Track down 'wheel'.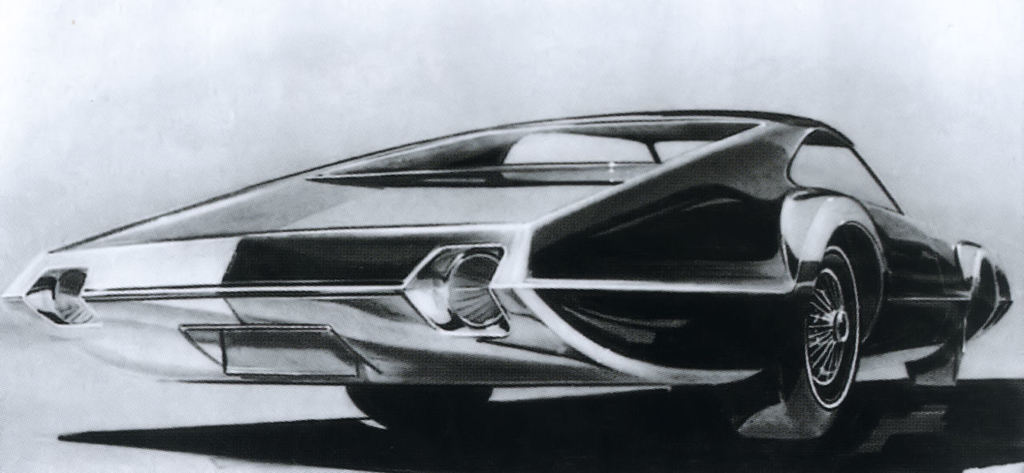
Tracked to 725/247/860/442.
